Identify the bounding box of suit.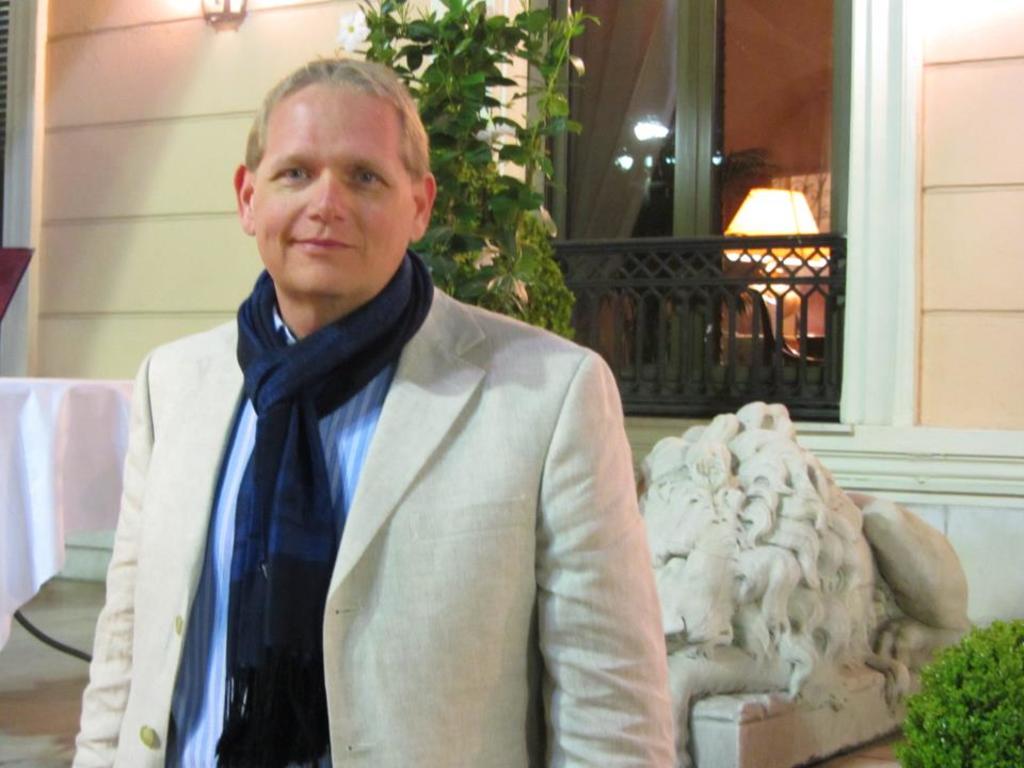
[68, 286, 677, 767].
